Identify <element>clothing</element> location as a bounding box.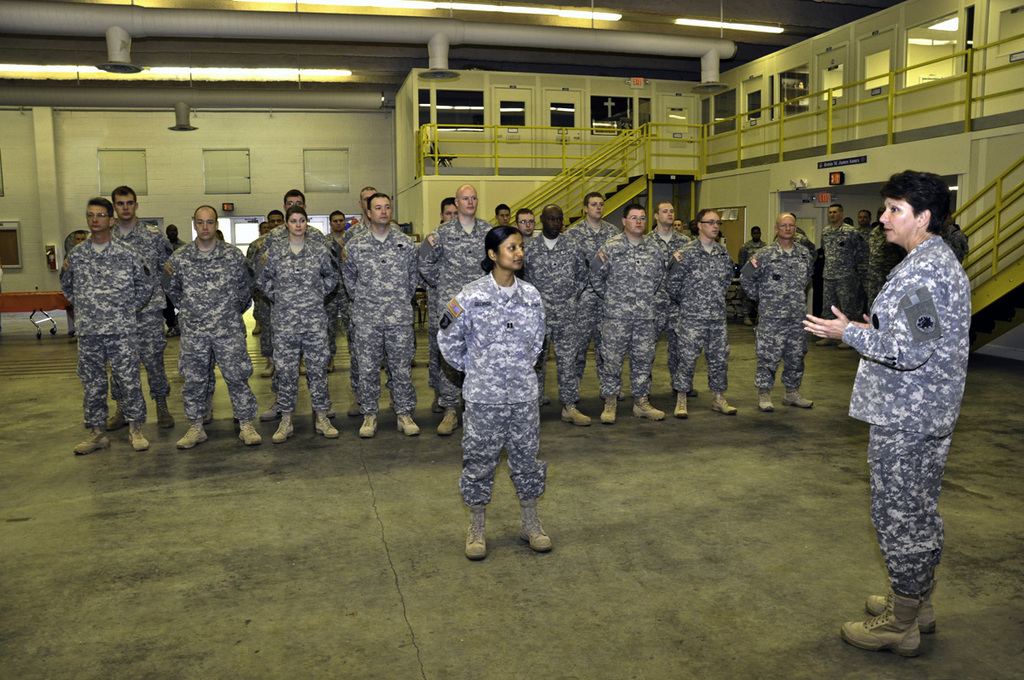
[x1=417, y1=218, x2=504, y2=344].
